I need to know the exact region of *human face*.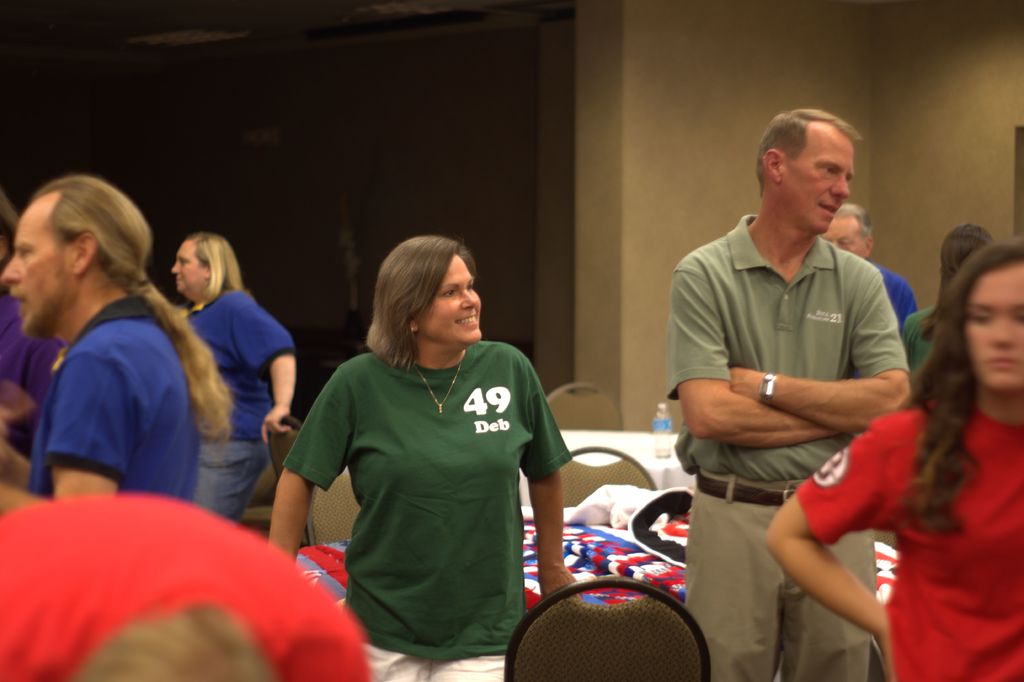
Region: 172/240/206/301.
